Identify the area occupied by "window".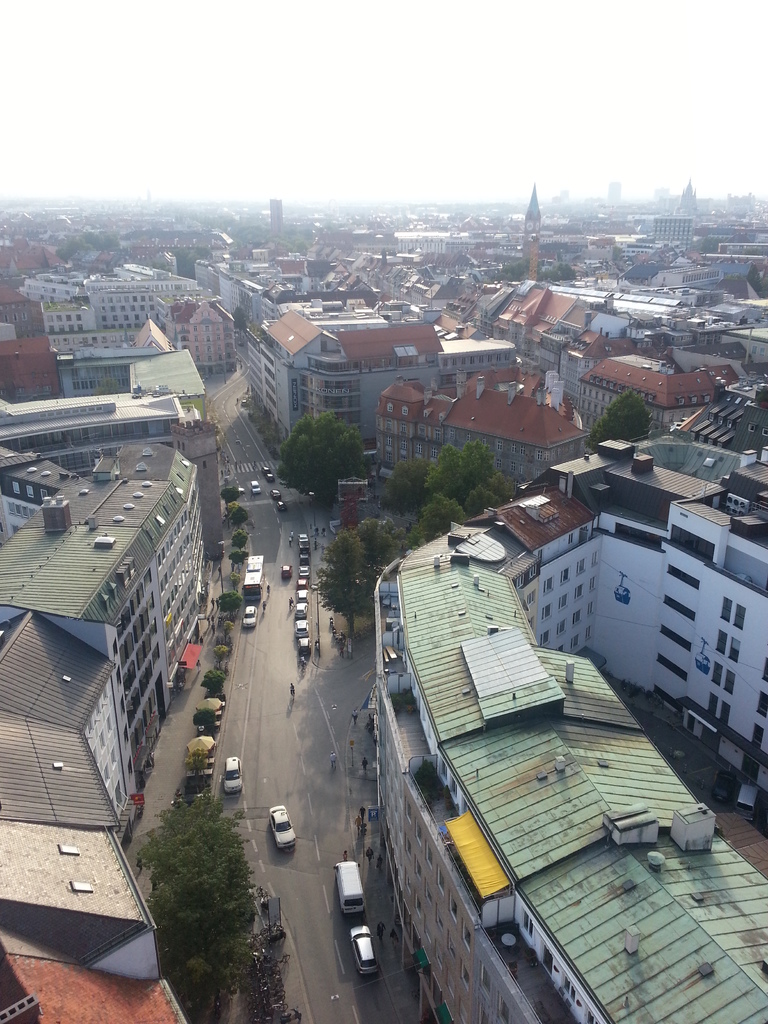
Area: left=461, top=997, right=466, bottom=1023.
